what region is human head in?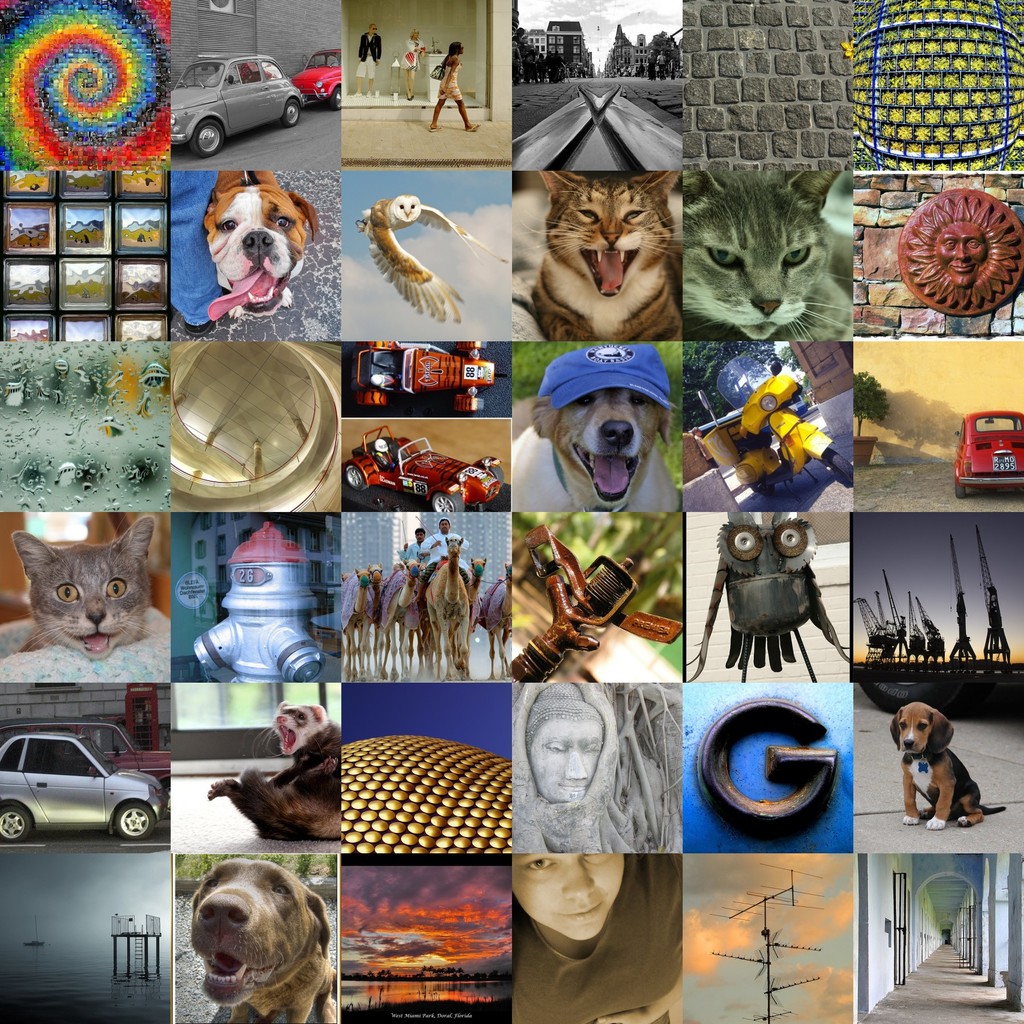
region(368, 23, 377, 33).
